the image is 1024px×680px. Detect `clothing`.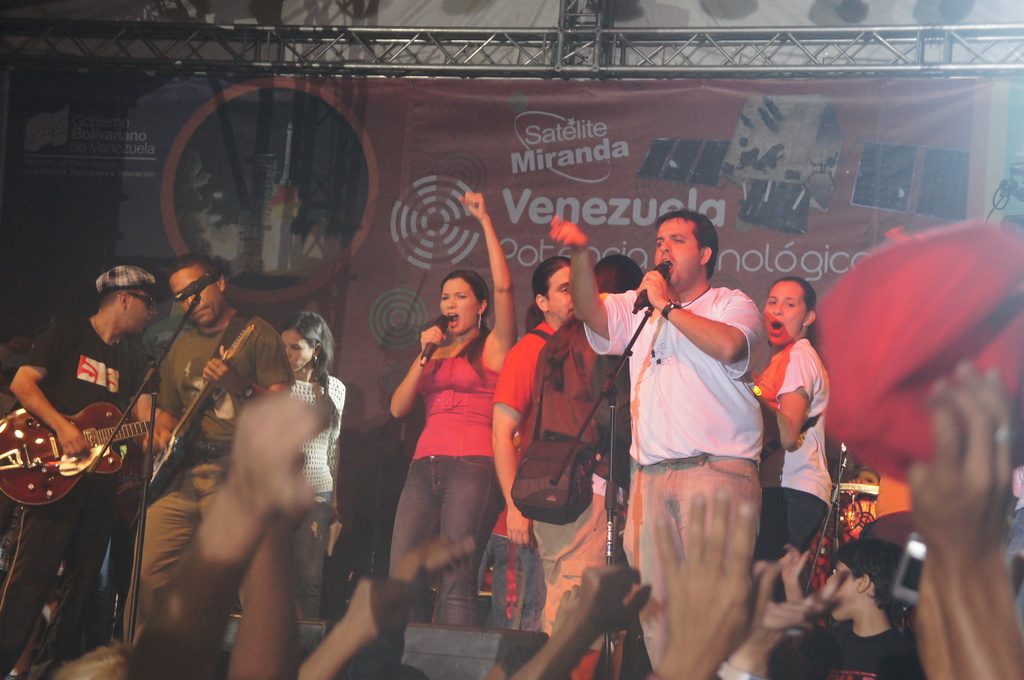
Detection: region(517, 308, 614, 652).
